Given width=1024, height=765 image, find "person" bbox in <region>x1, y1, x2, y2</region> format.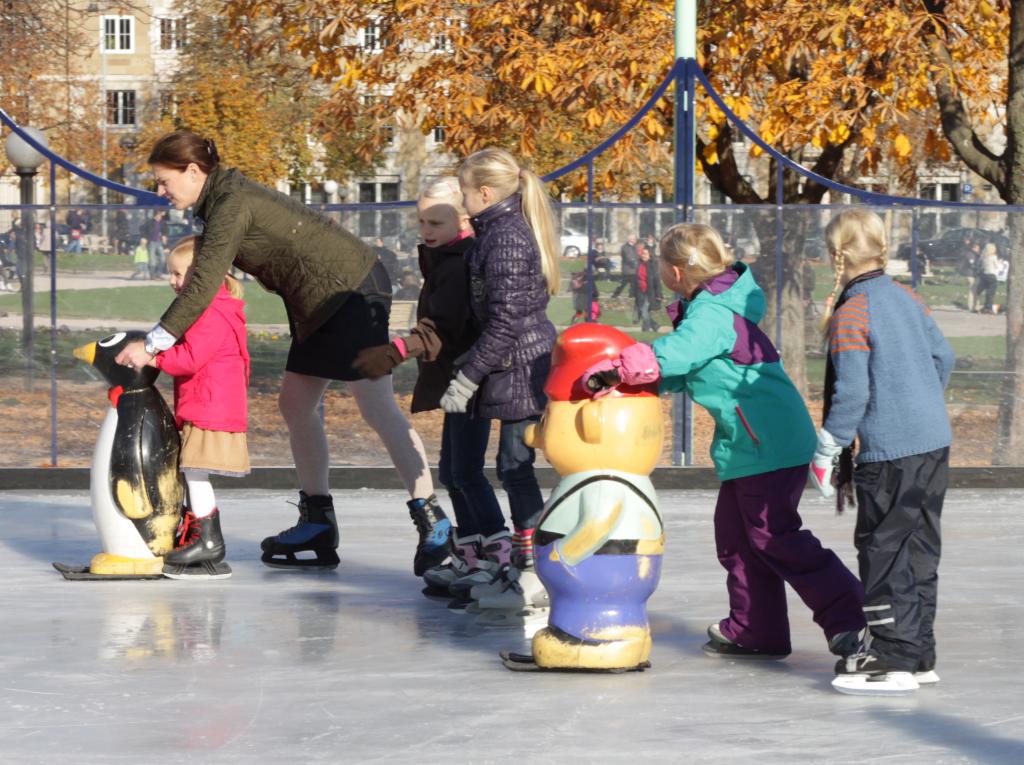
<region>438, 145, 565, 615</region>.
